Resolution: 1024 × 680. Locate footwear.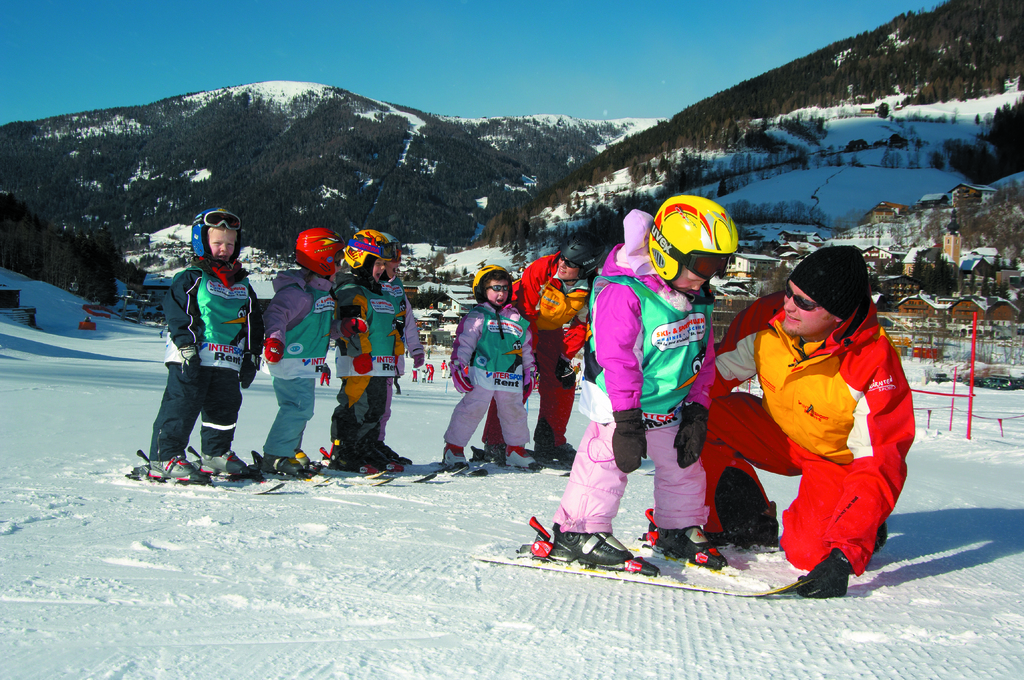
(433, 445, 476, 474).
